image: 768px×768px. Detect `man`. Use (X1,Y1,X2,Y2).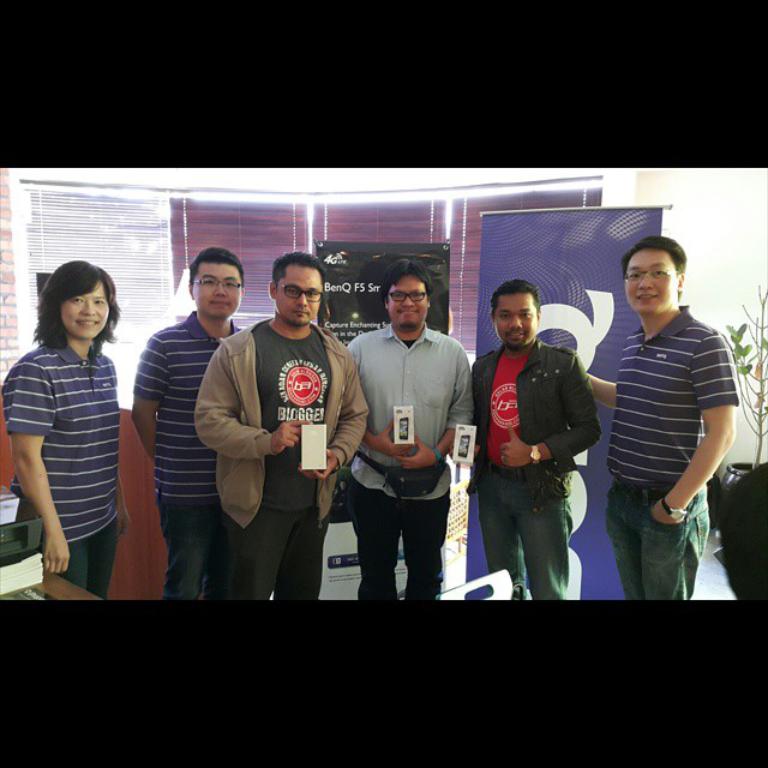
(449,275,595,599).
